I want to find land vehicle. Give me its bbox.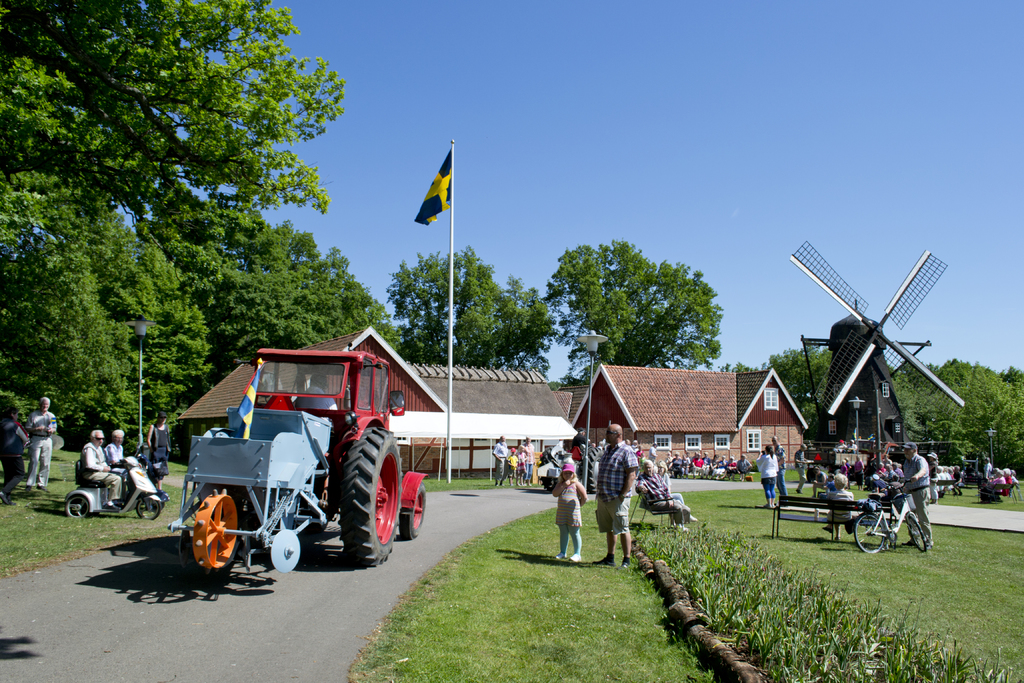
(64, 453, 163, 523).
